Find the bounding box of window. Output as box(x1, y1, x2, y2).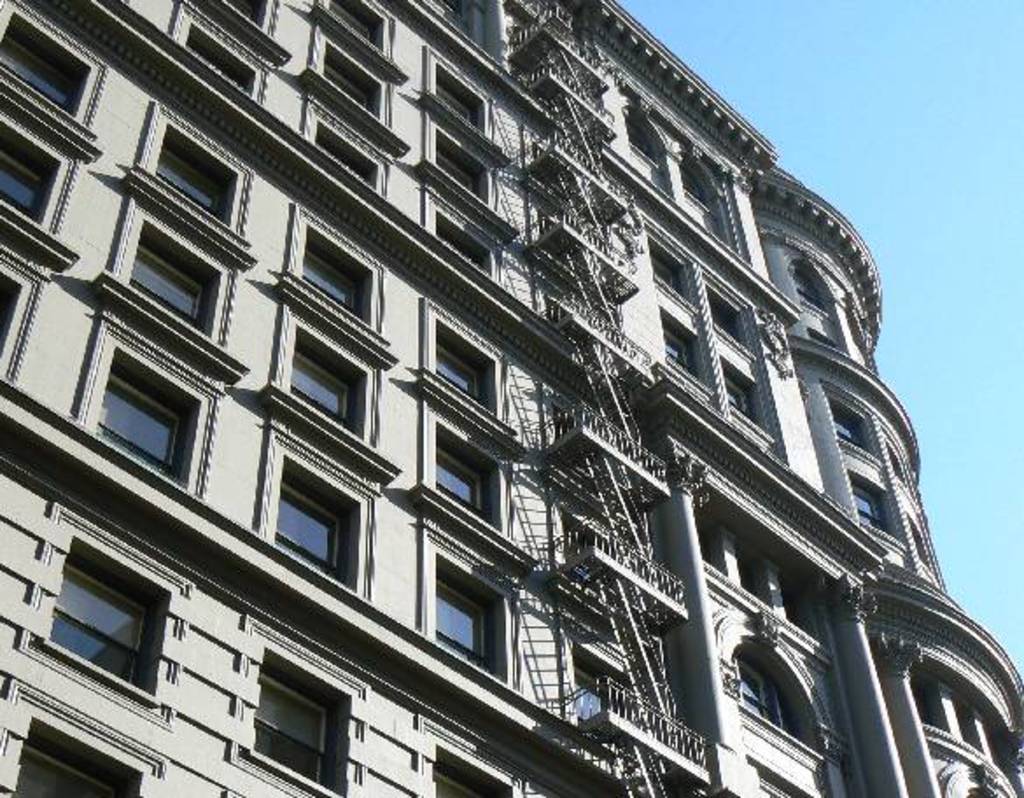
box(182, 0, 289, 61).
